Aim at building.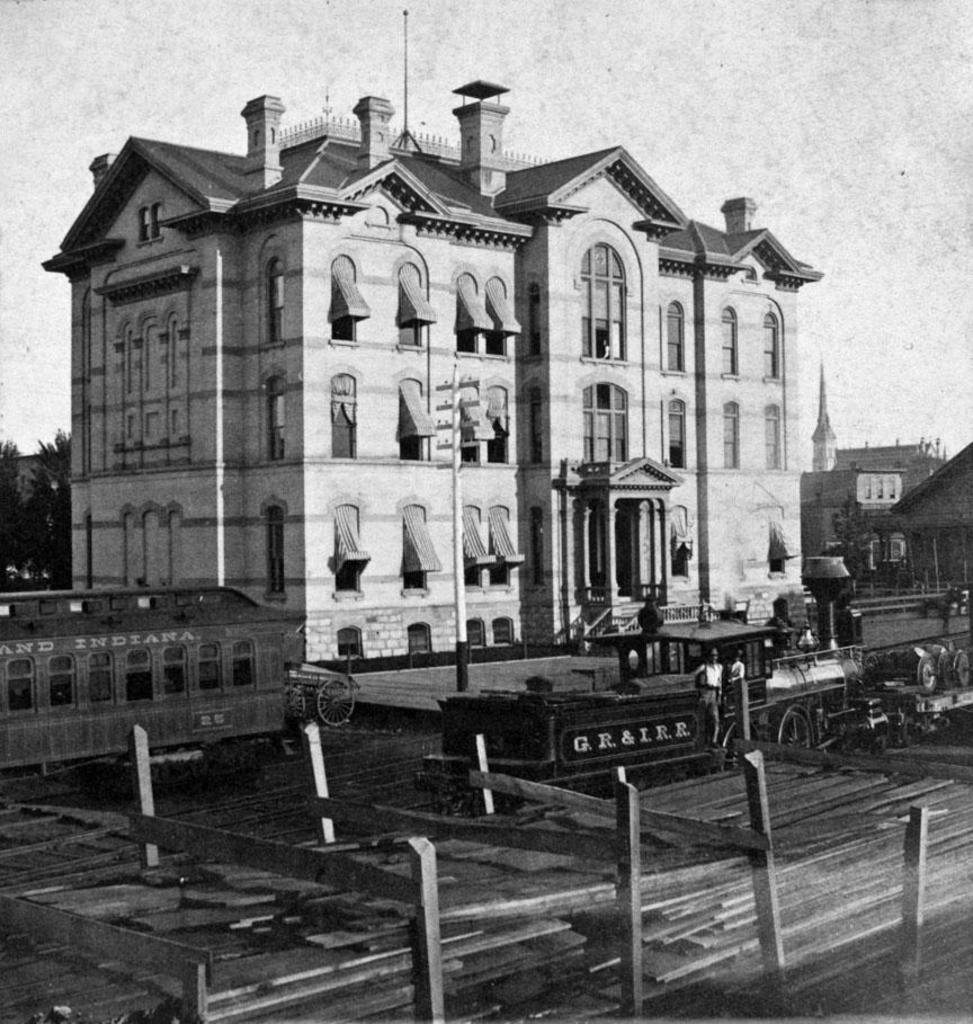
Aimed at left=804, top=434, right=943, bottom=578.
